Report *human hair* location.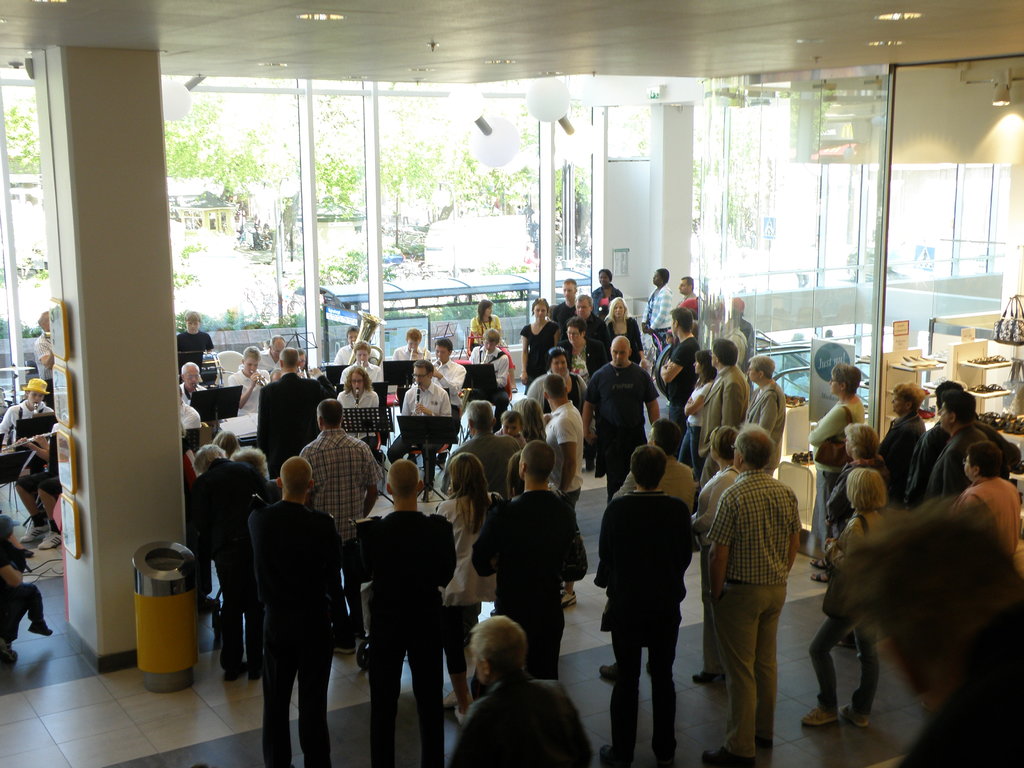
Report: pyautogui.locateOnScreen(242, 346, 262, 363).
